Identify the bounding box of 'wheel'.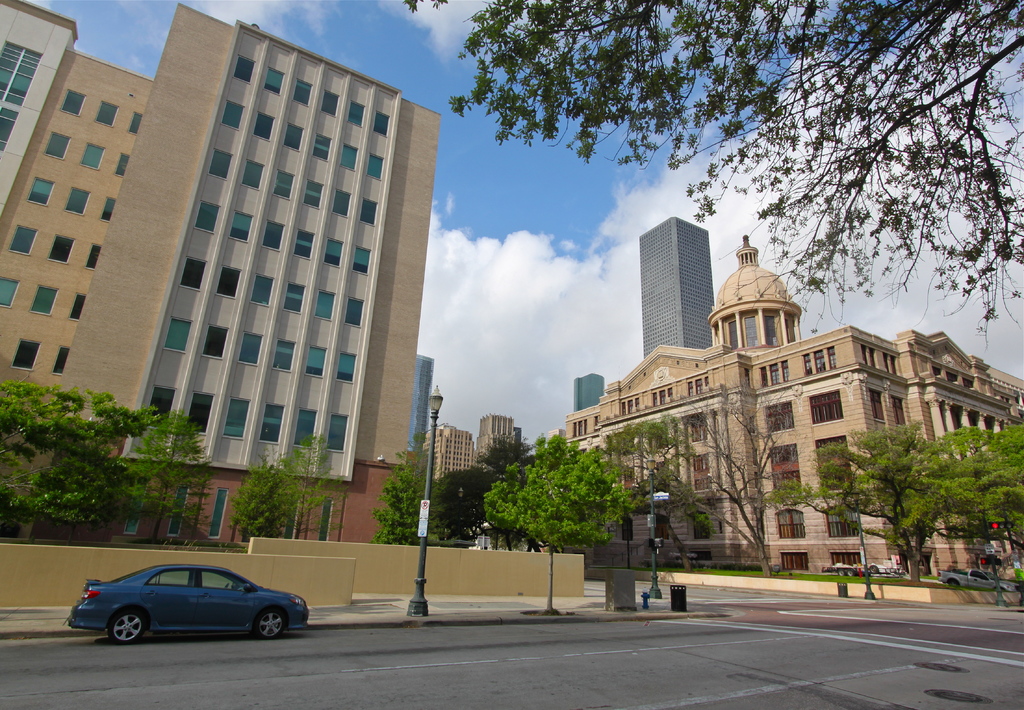
[left=252, top=608, right=285, bottom=640].
